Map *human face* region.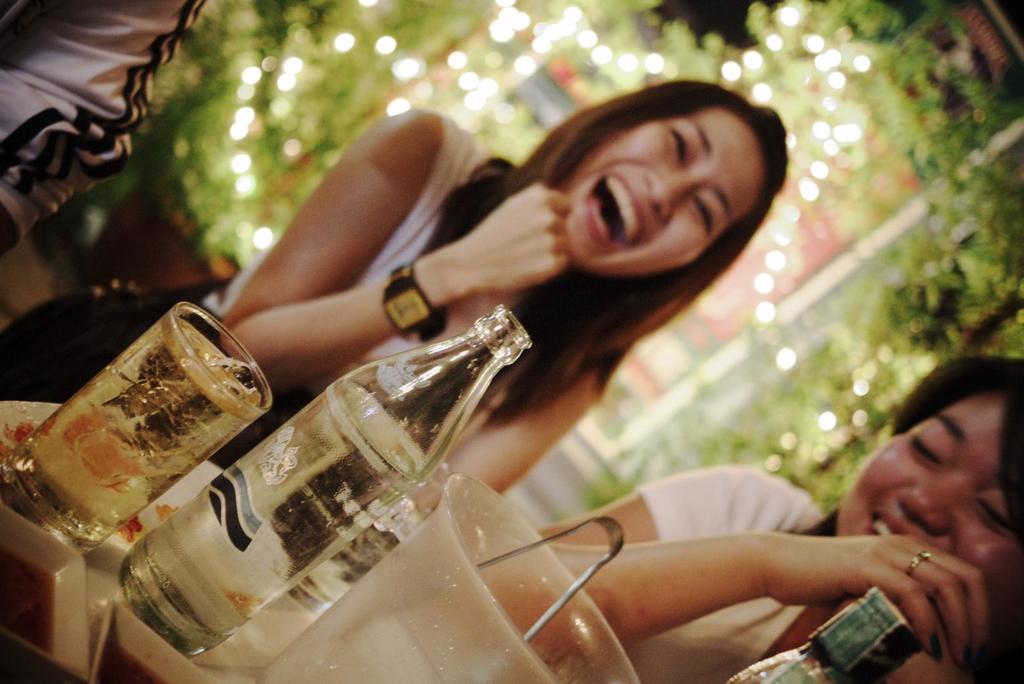
Mapped to Rect(564, 107, 758, 272).
